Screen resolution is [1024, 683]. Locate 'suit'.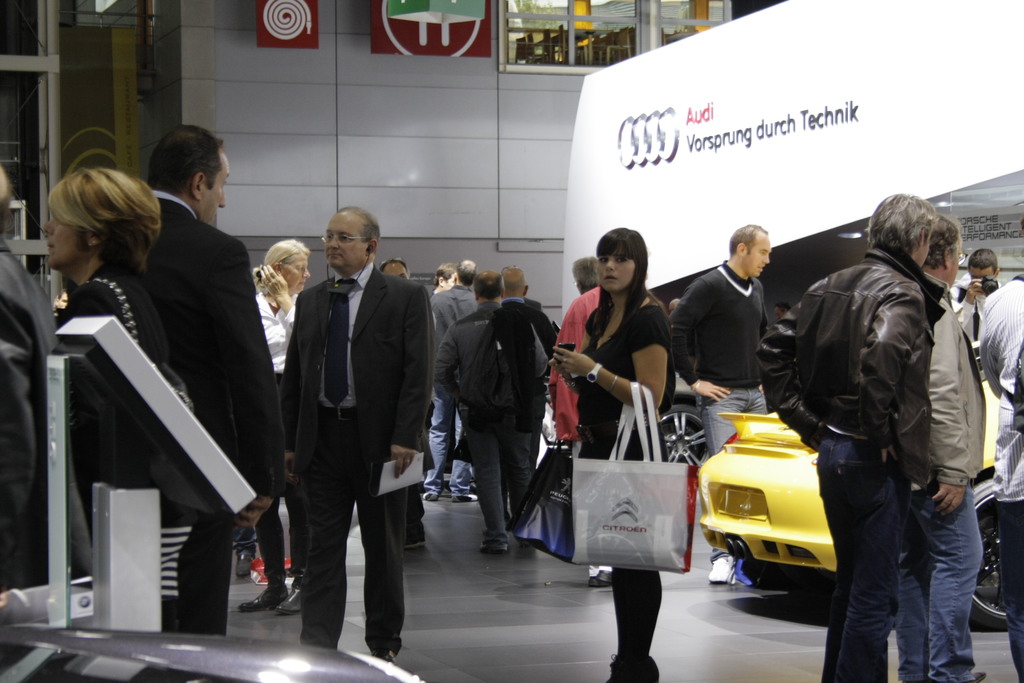
rect(278, 267, 436, 656).
